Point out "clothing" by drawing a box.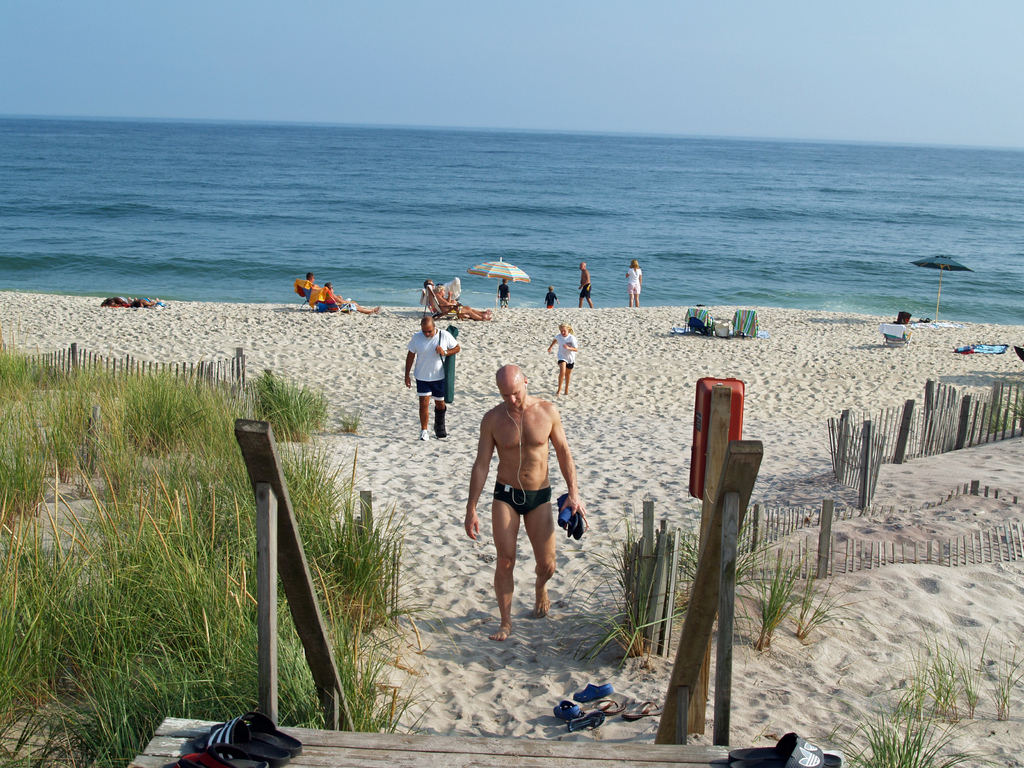
region(406, 326, 458, 401).
